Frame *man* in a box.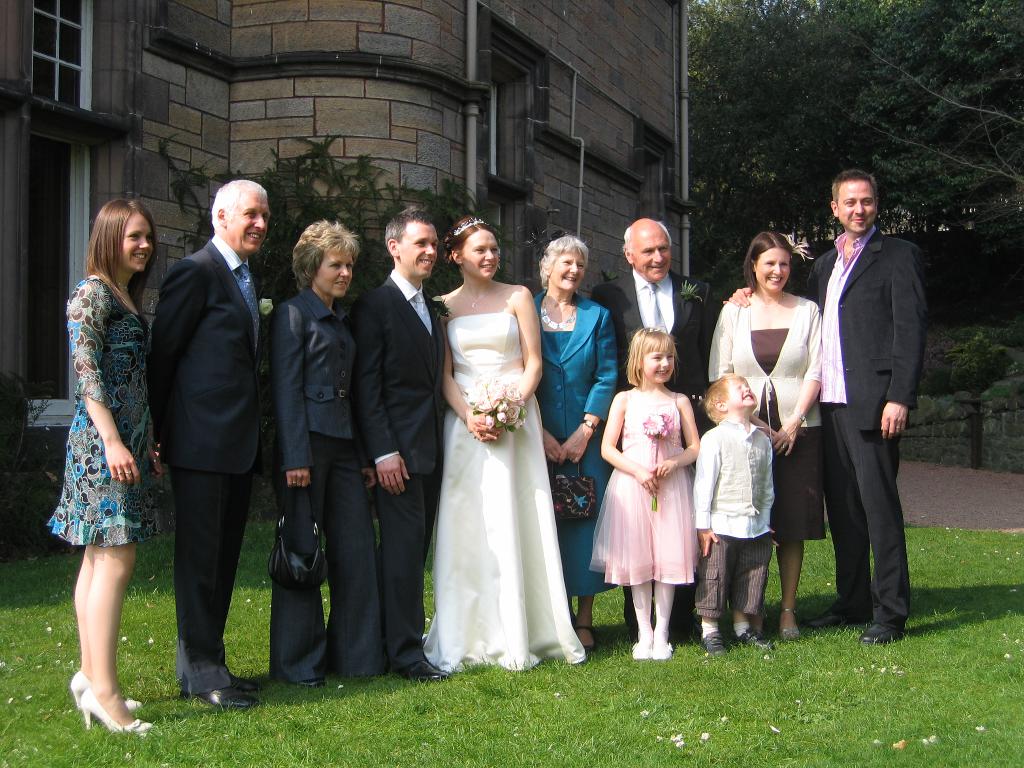
select_region(591, 218, 710, 635).
